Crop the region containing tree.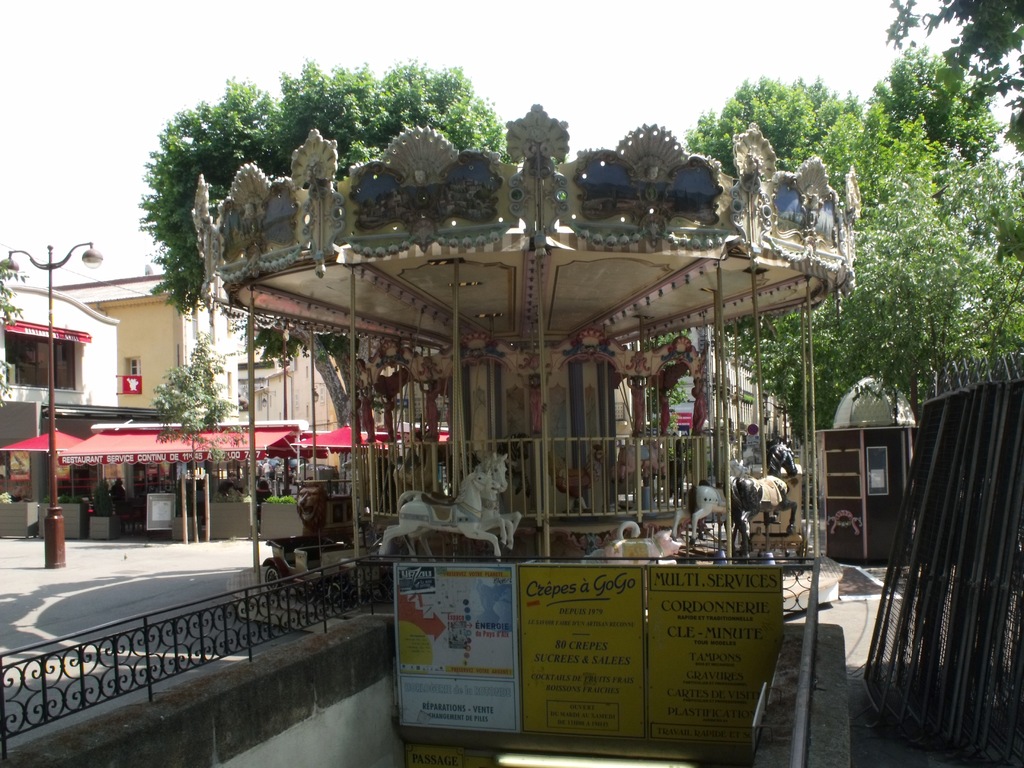
Crop region: [left=138, top=58, right=566, bottom=550].
